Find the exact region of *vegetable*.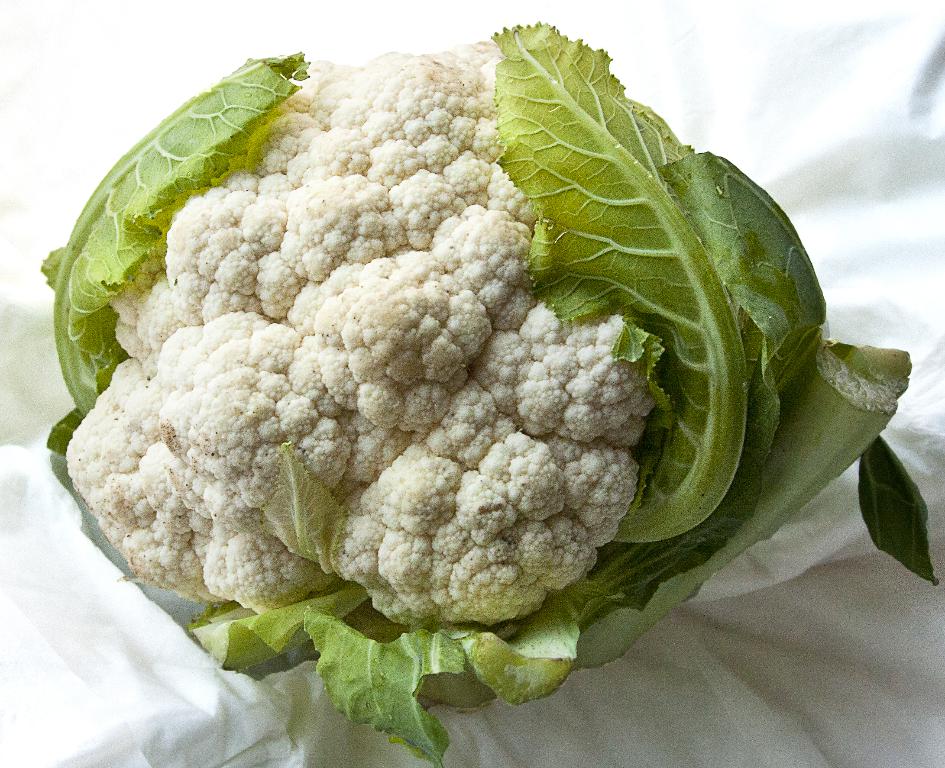
Exact region: x1=41, y1=21, x2=944, y2=767.
